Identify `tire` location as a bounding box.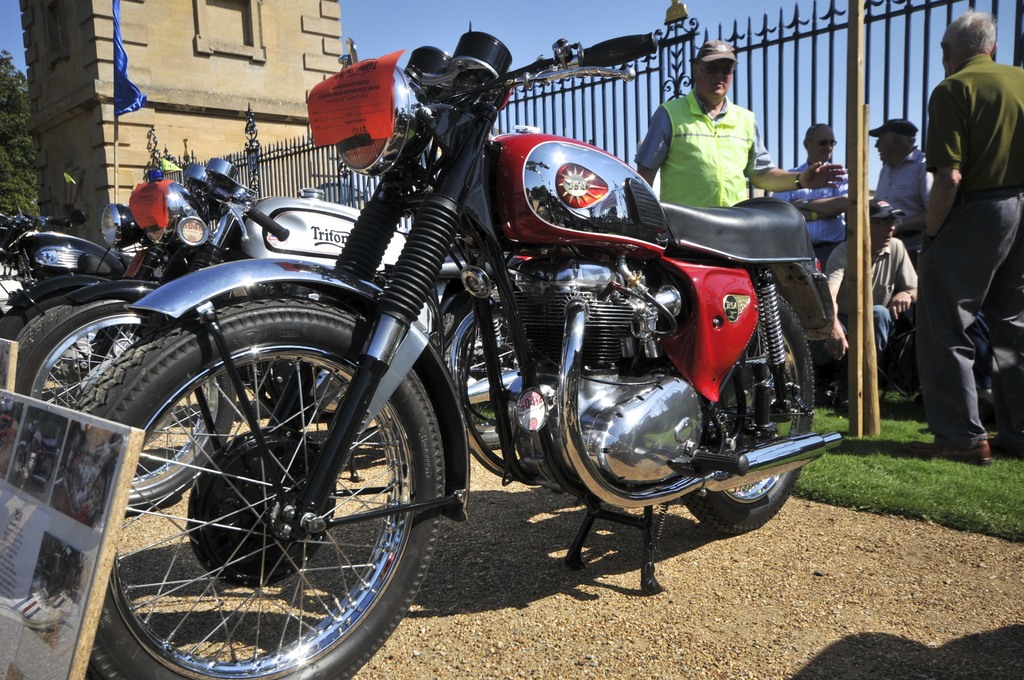
bbox=(673, 285, 820, 534).
